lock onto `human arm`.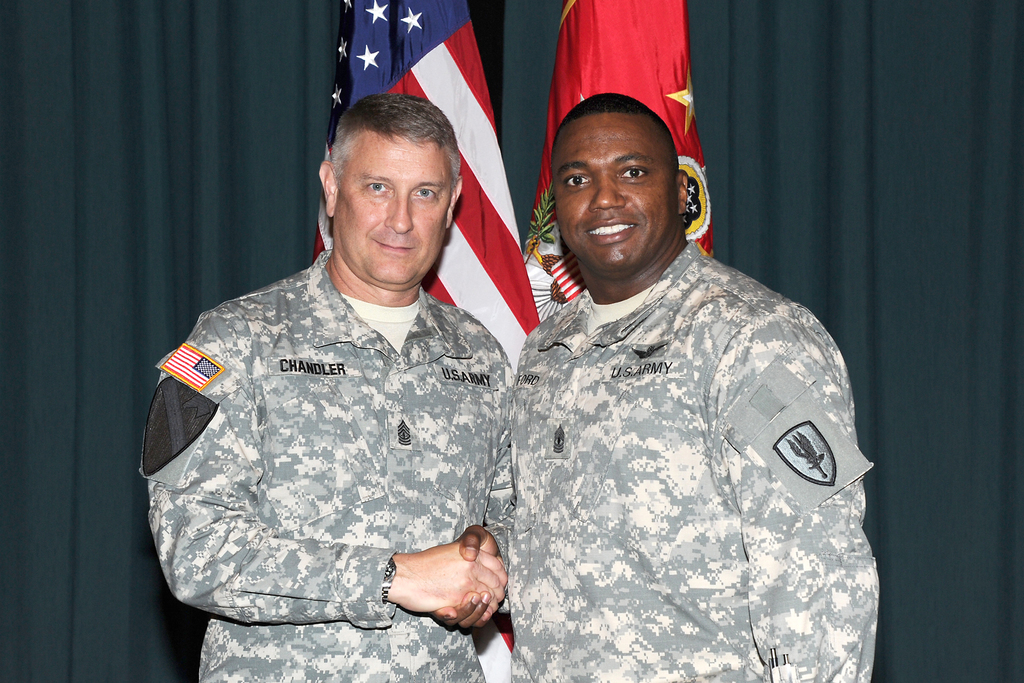
Locked: 408 374 532 636.
